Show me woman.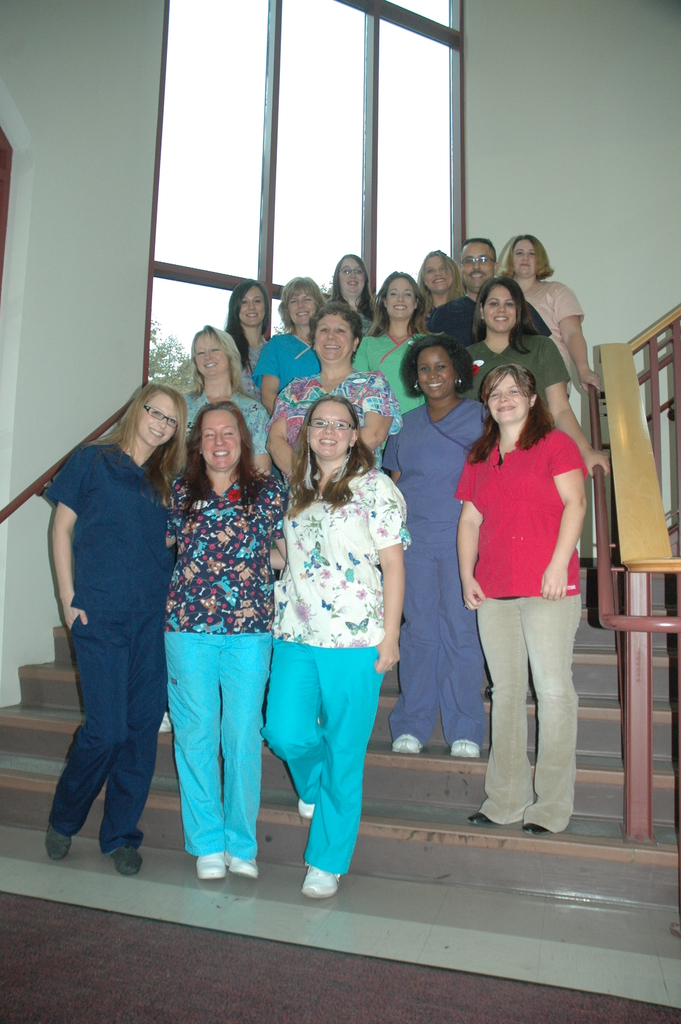
woman is here: <region>344, 271, 447, 420</region>.
